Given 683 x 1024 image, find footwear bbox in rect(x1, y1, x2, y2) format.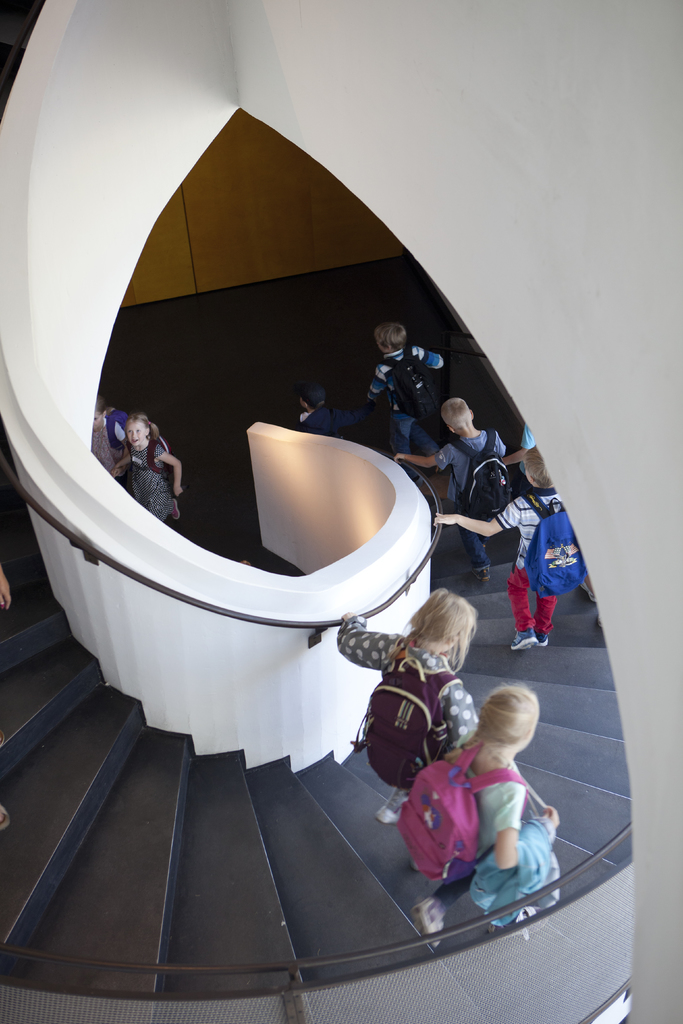
rect(370, 792, 410, 824).
